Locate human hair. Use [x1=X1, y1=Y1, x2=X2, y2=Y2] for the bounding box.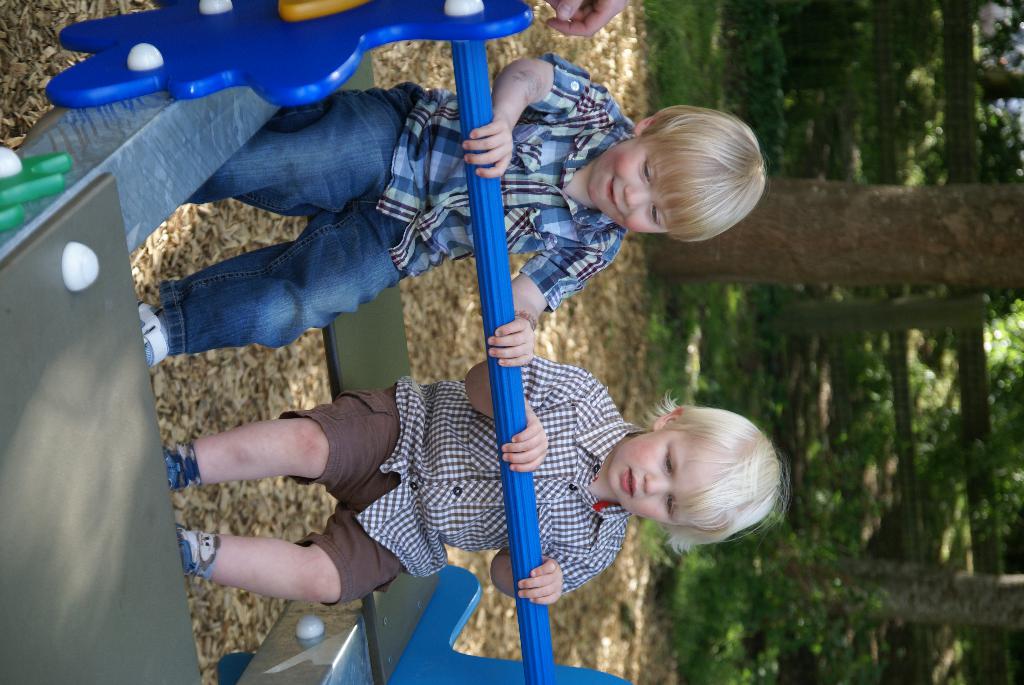
[x1=637, y1=390, x2=789, y2=554].
